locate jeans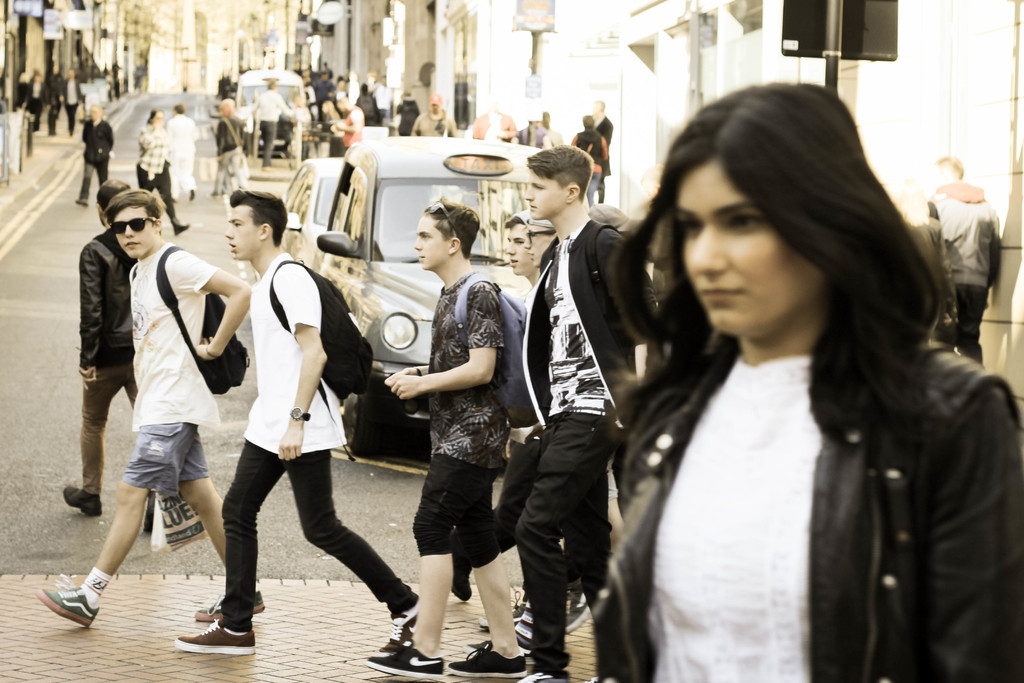
select_region(48, 104, 60, 126)
